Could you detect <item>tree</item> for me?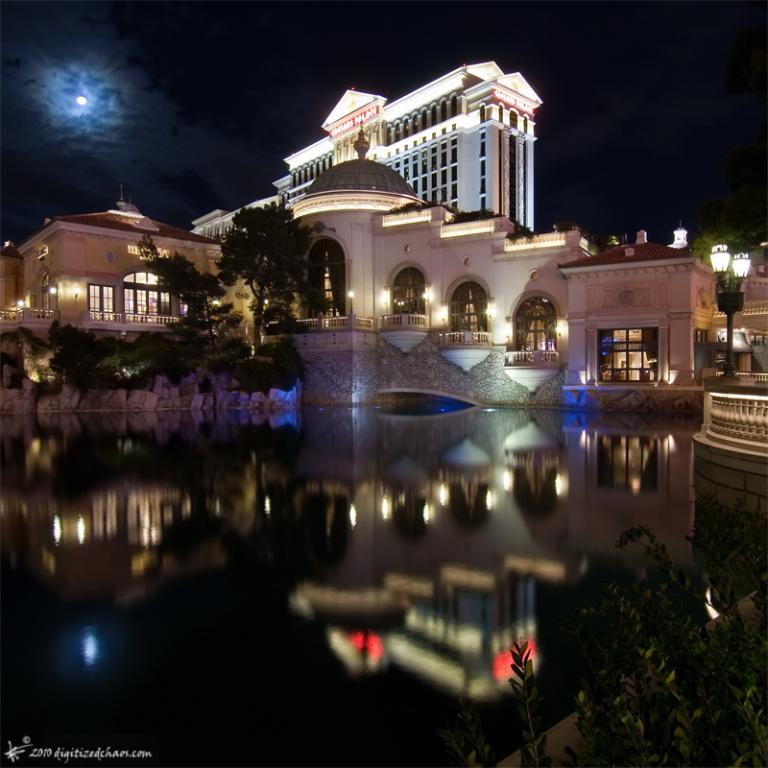
Detection result: 133, 249, 241, 351.
